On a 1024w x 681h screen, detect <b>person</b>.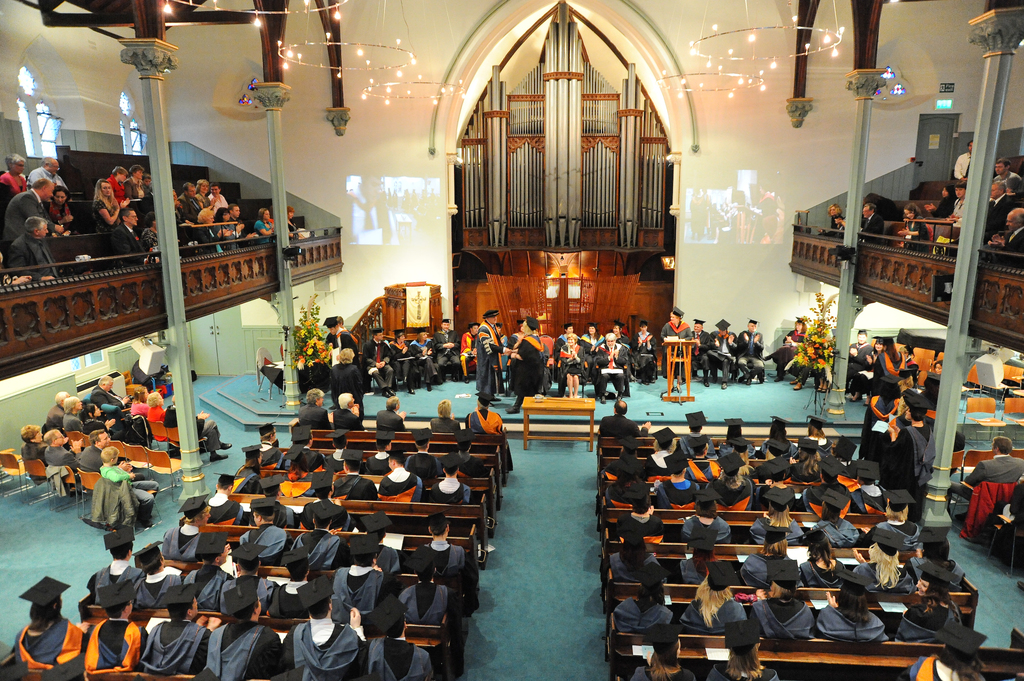
<bbox>1016, 580, 1023, 593</bbox>.
